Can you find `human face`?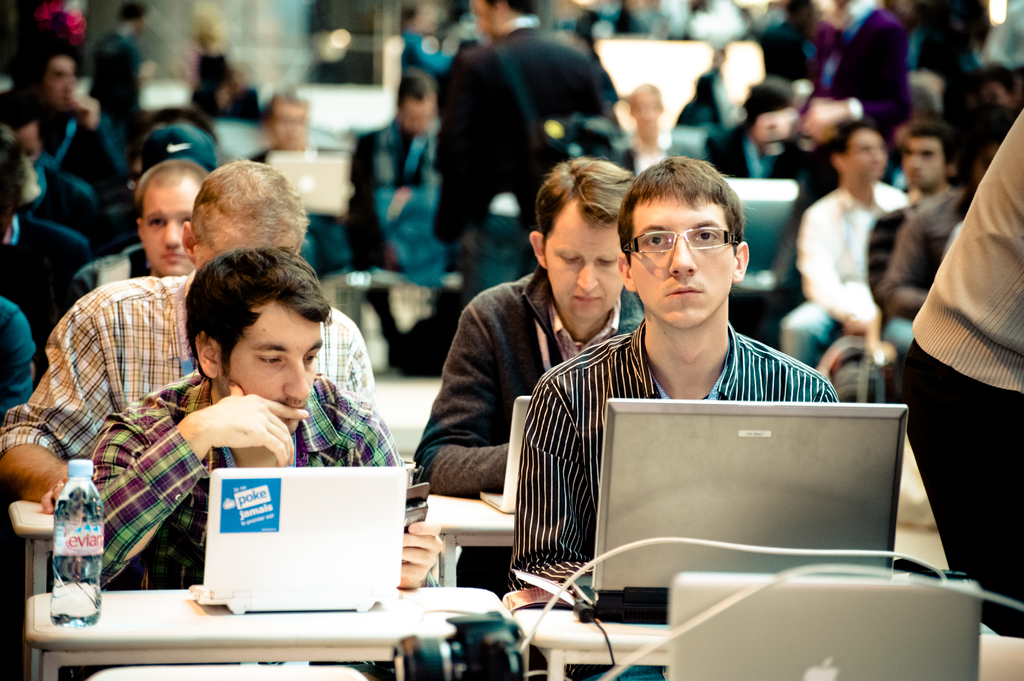
Yes, bounding box: bbox=(217, 297, 325, 424).
